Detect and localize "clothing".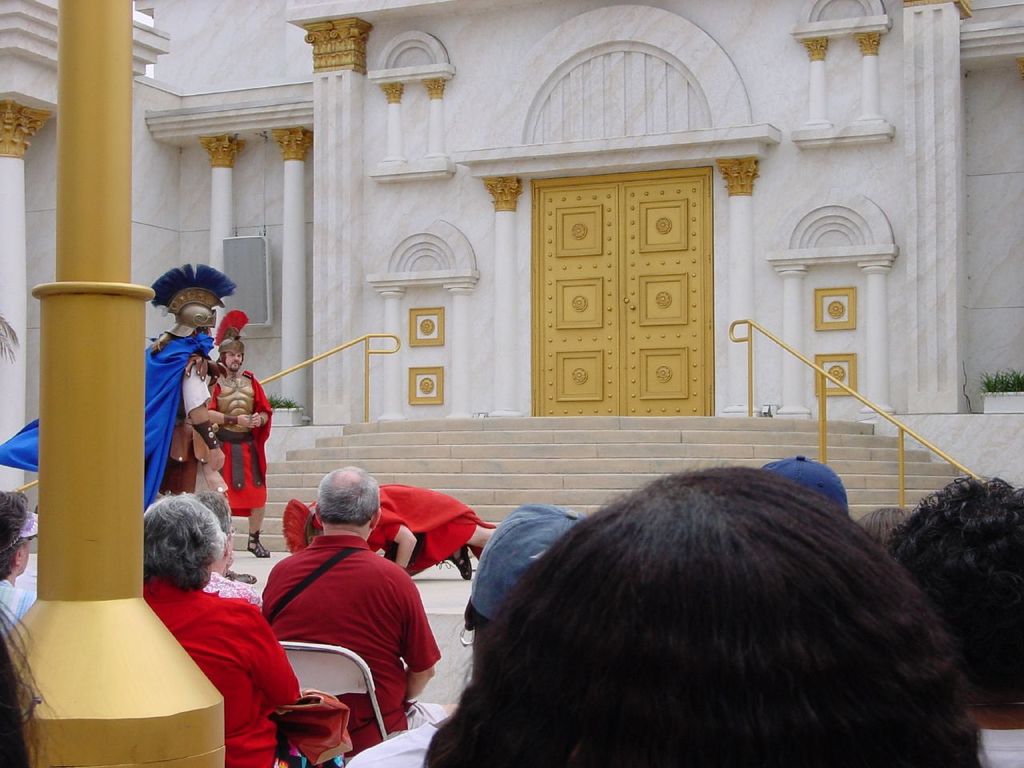
Localized at <region>974, 730, 1023, 767</region>.
